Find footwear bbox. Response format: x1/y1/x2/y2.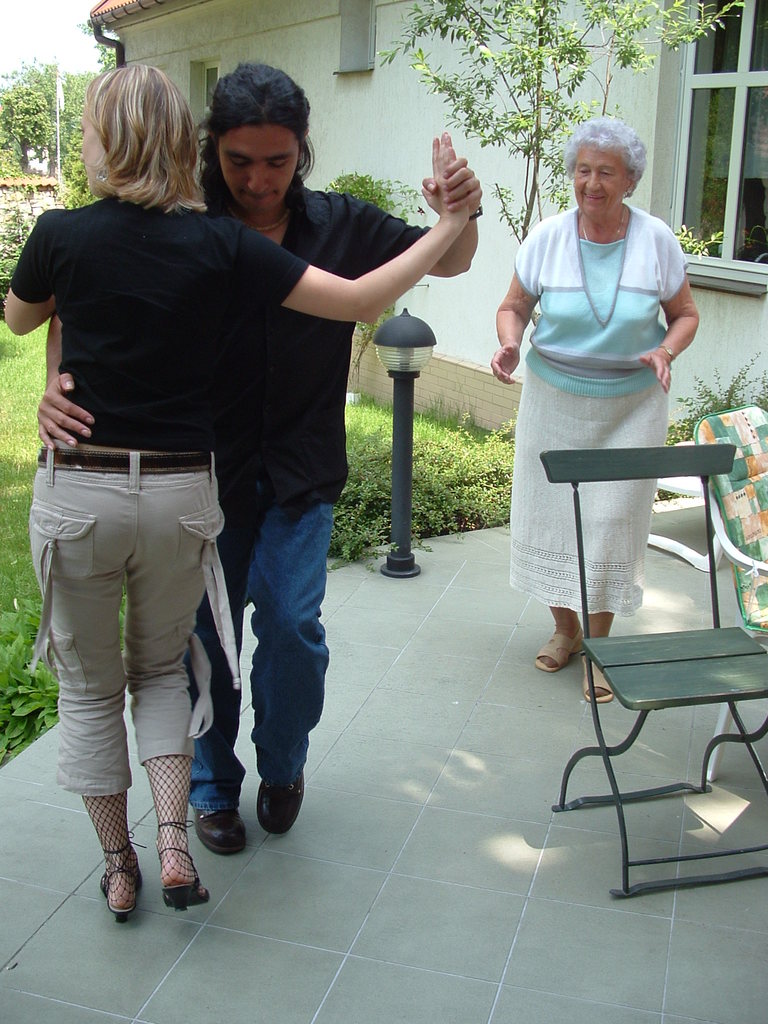
97/855/153/925.
